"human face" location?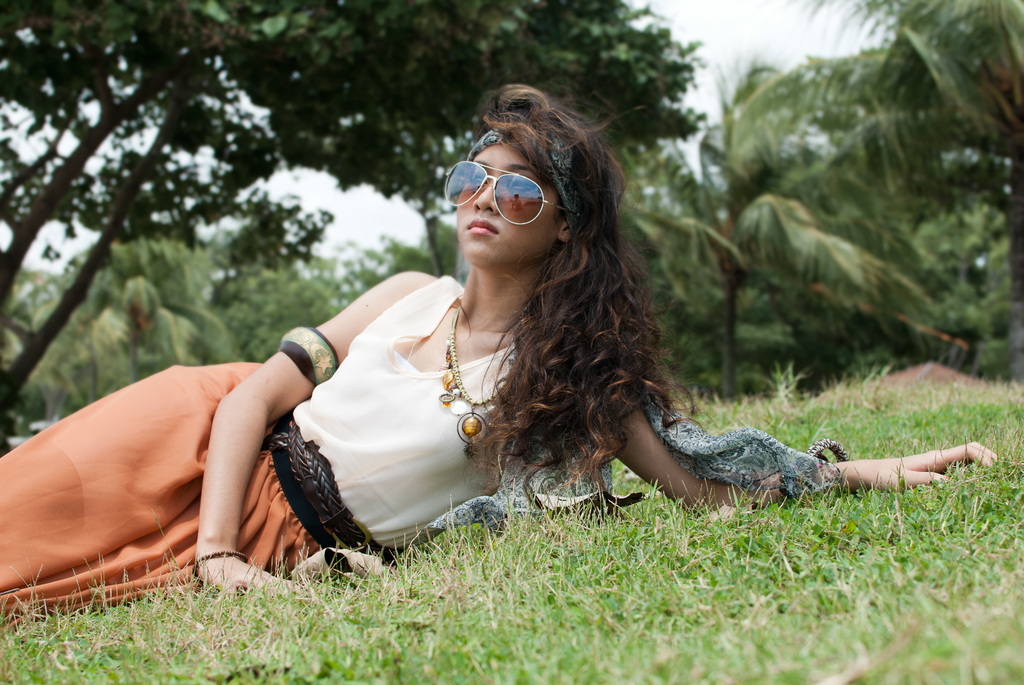
455, 142, 568, 272
